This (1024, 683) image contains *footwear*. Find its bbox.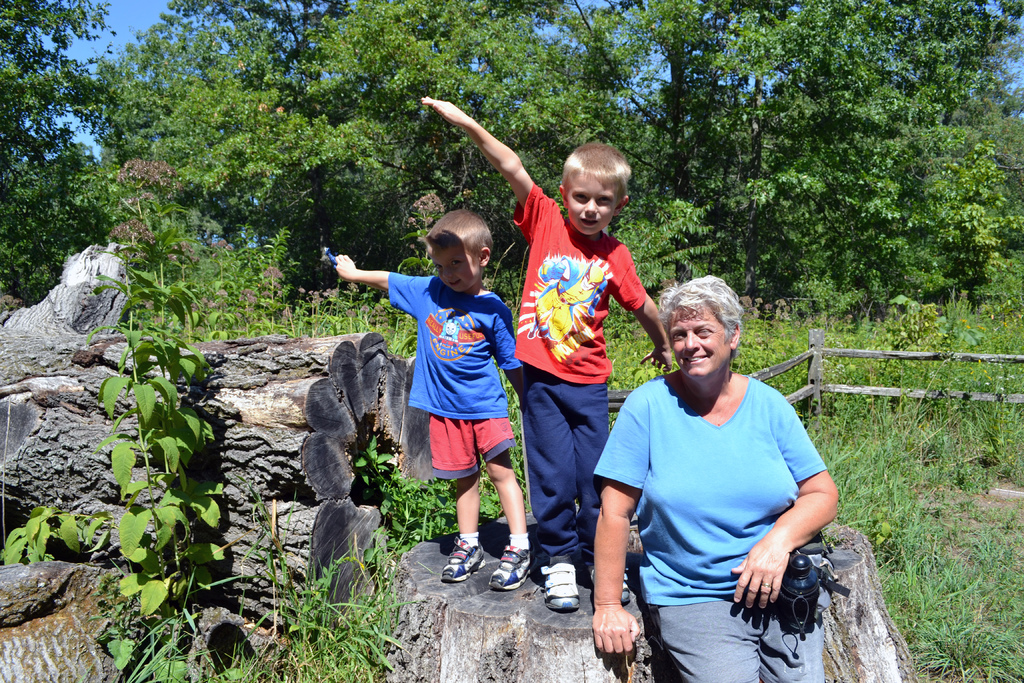
<region>439, 536, 490, 580</region>.
